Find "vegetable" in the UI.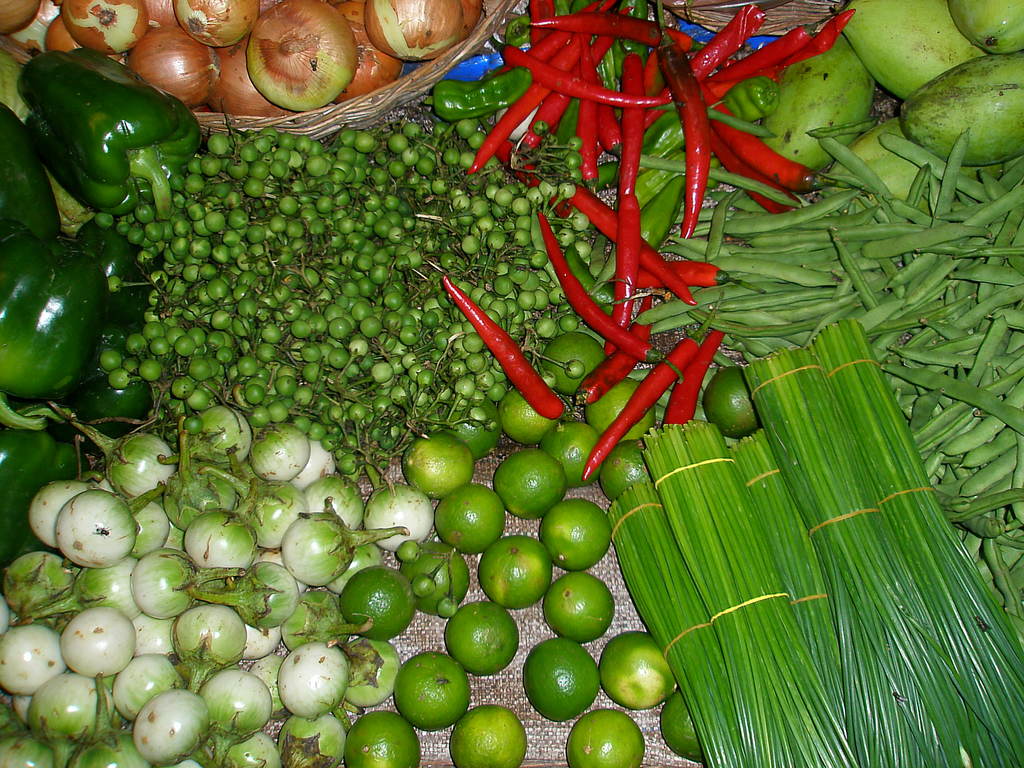
UI element at 225/732/275/767.
